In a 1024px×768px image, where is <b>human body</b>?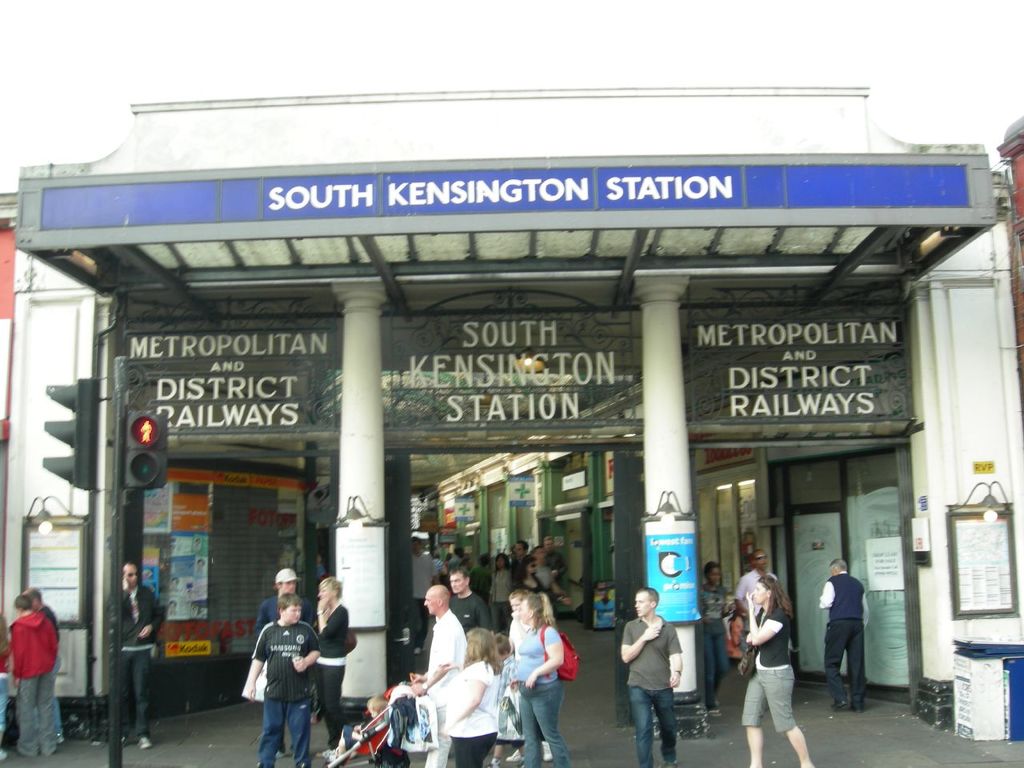
BBox(442, 658, 498, 767).
